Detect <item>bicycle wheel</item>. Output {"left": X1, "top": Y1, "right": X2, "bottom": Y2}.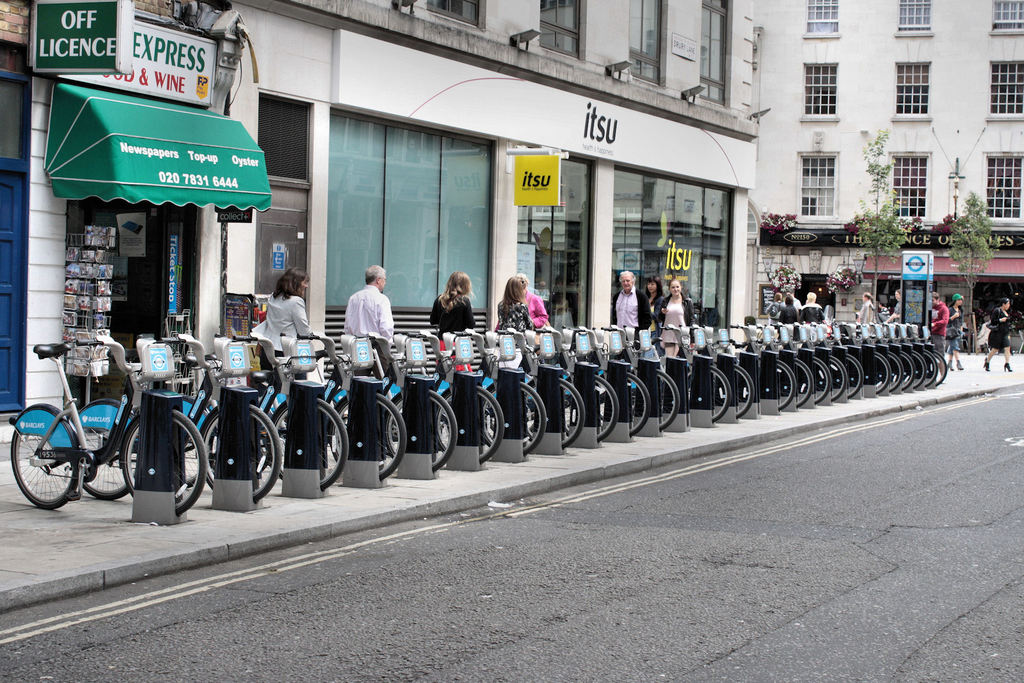
{"left": 115, "top": 408, "right": 211, "bottom": 516}.
